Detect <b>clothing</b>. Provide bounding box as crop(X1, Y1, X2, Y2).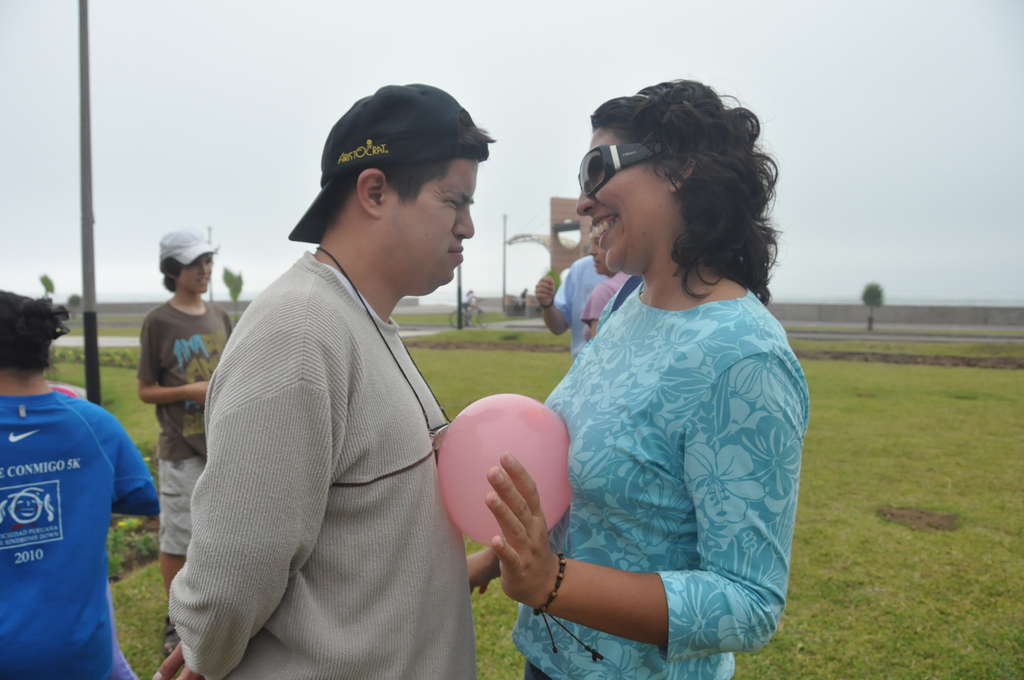
crop(560, 254, 612, 350).
